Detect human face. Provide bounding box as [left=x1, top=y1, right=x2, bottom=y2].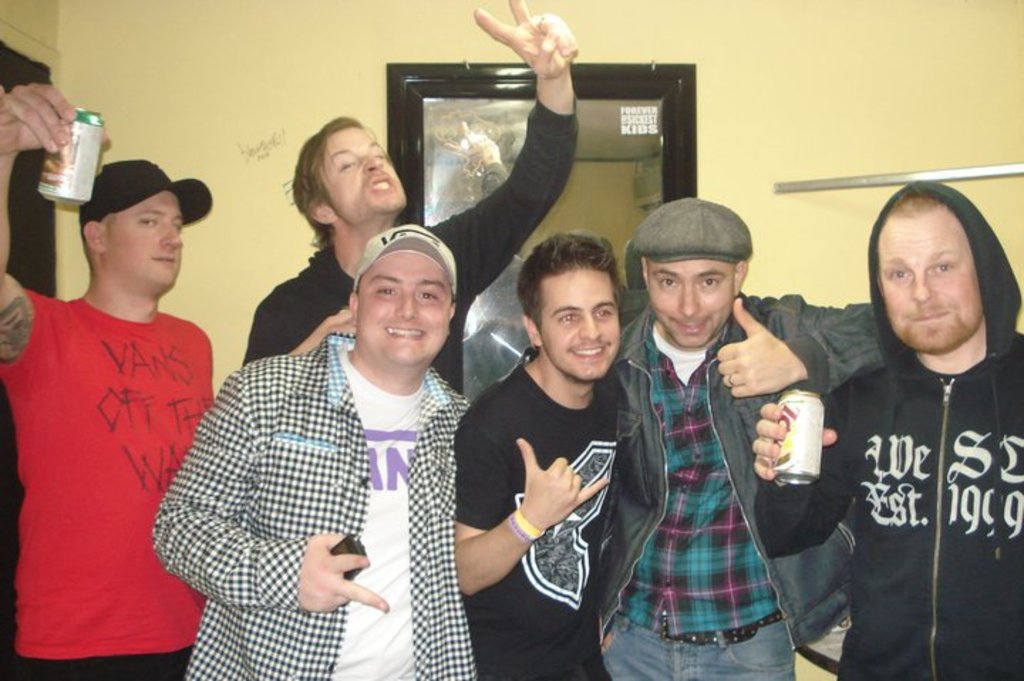
[left=876, top=213, right=980, bottom=350].
